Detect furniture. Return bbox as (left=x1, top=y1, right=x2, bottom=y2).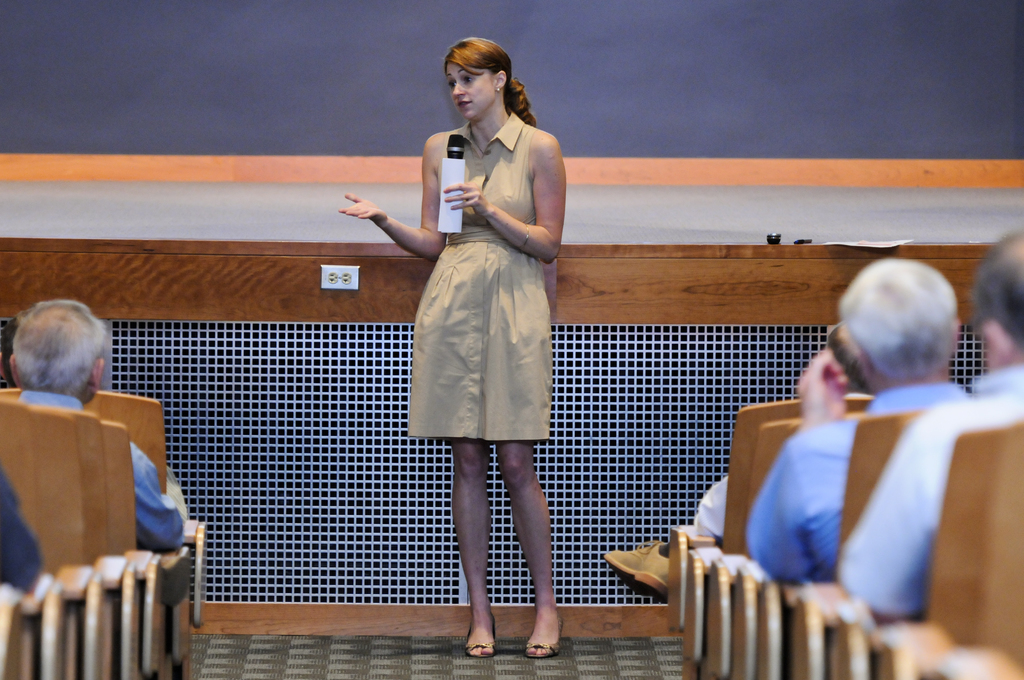
(left=0, top=399, right=100, bottom=679).
